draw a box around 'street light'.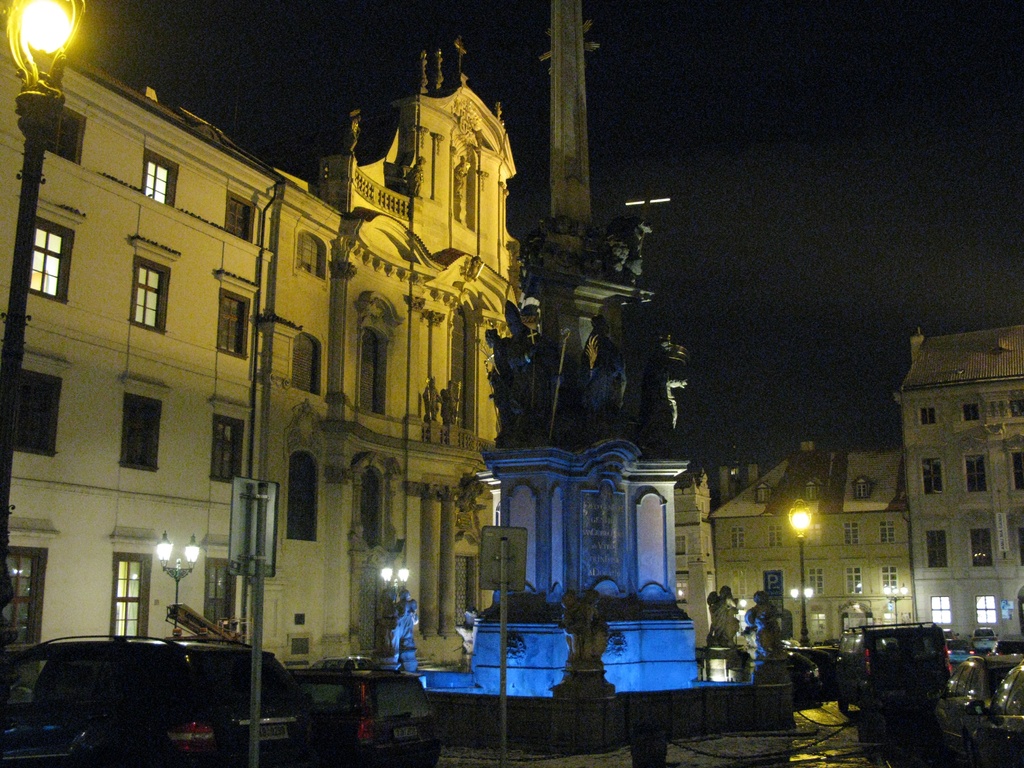
left=784, top=492, right=817, bottom=646.
